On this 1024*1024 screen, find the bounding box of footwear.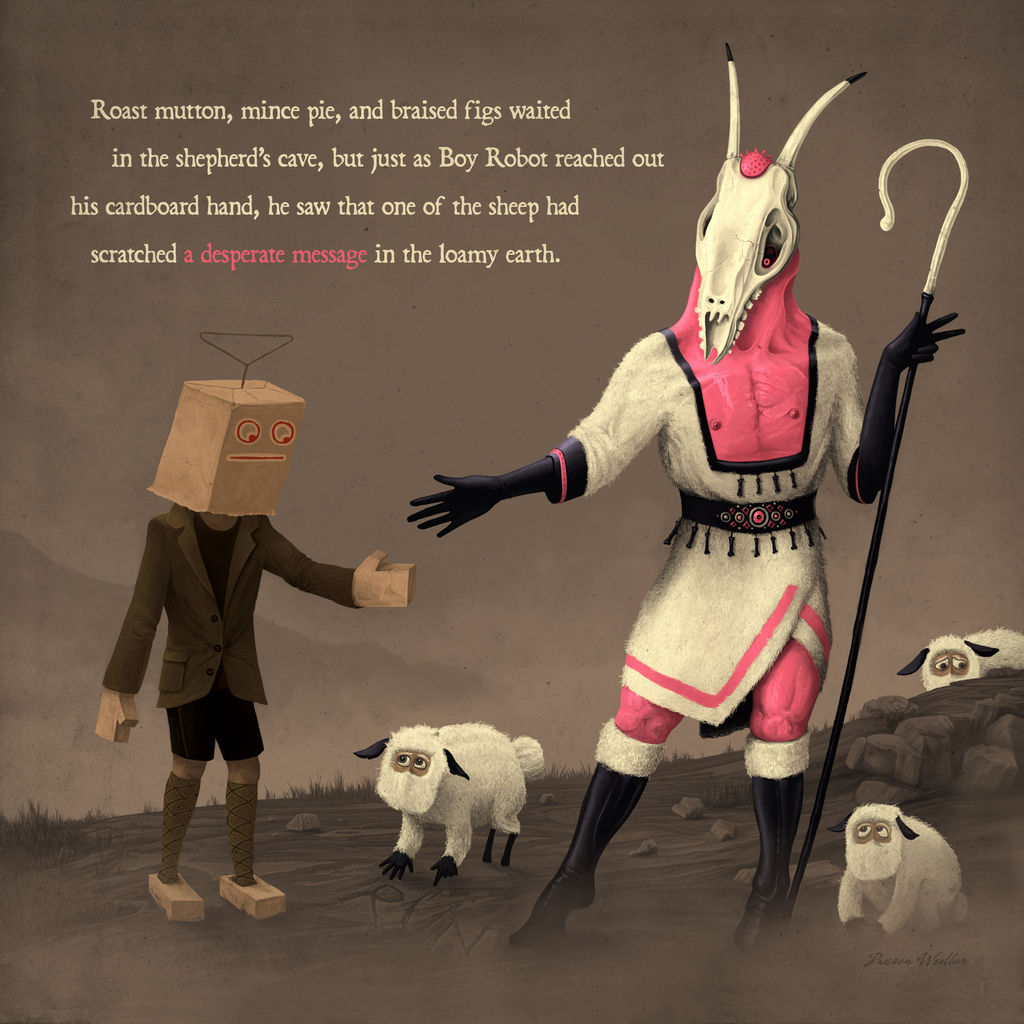
Bounding box: {"x1": 514, "y1": 762, "x2": 648, "y2": 943}.
